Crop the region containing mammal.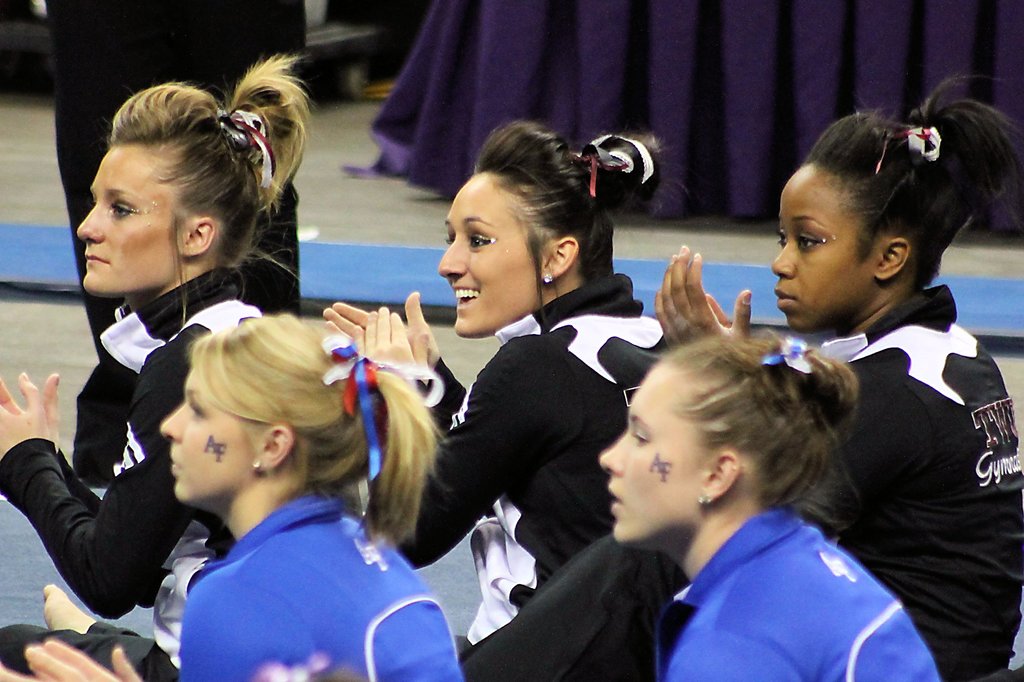
Crop region: 649:63:1023:681.
